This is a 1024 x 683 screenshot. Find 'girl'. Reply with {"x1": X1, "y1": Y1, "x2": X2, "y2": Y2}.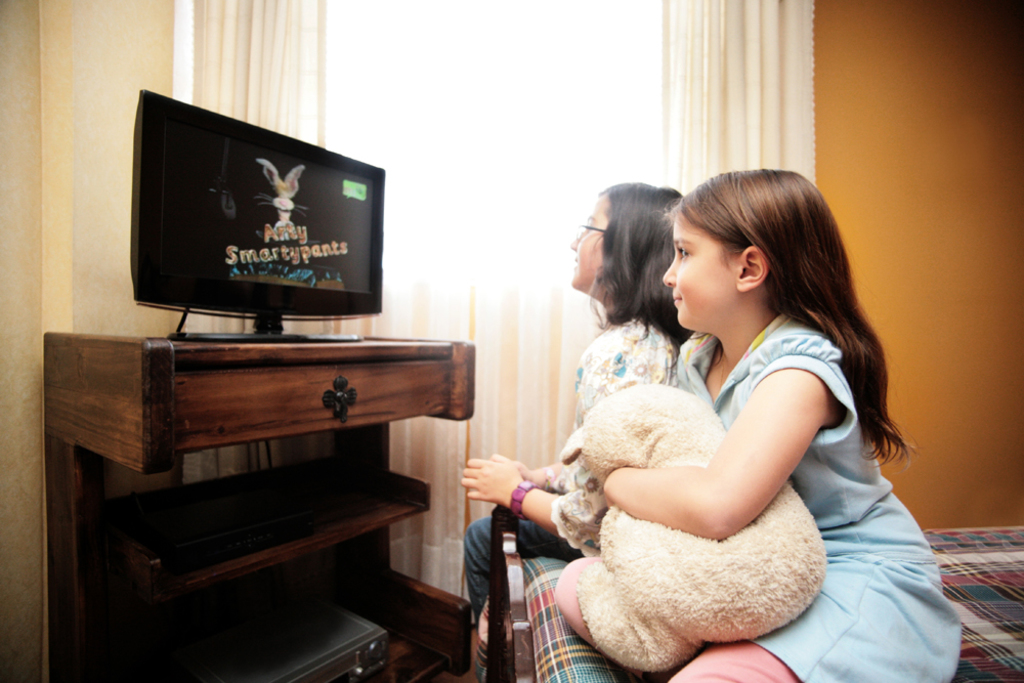
{"x1": 469, "y1": 175, "x2": 695, "y2": 648}.
